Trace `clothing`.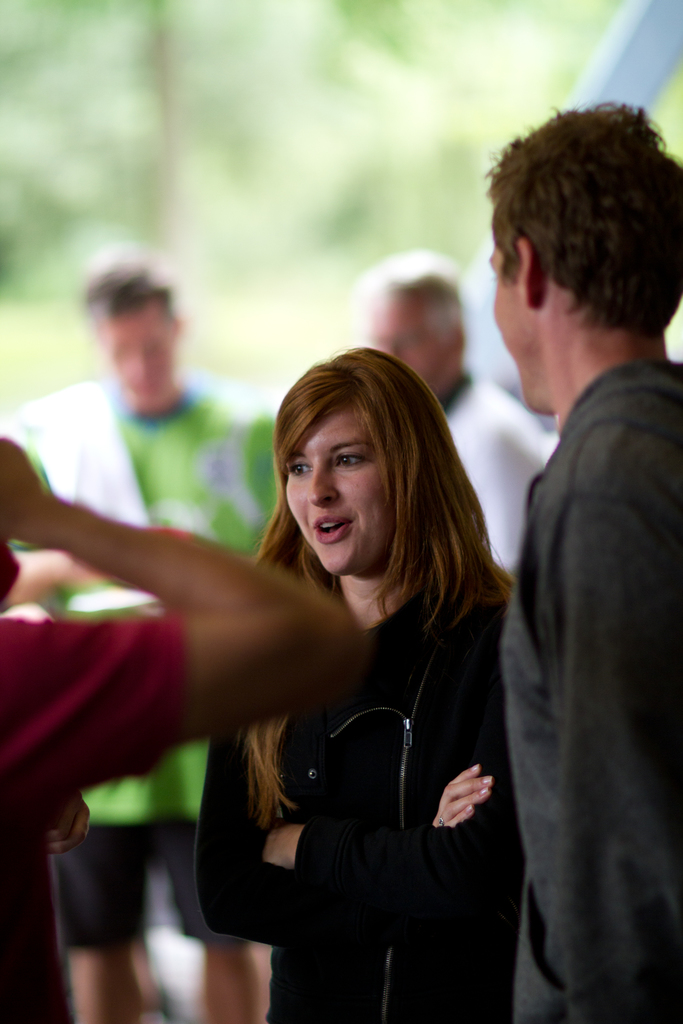
Traced to {"x1": 499, "y1": 363, "x2": 682, "y2": 1023}.
